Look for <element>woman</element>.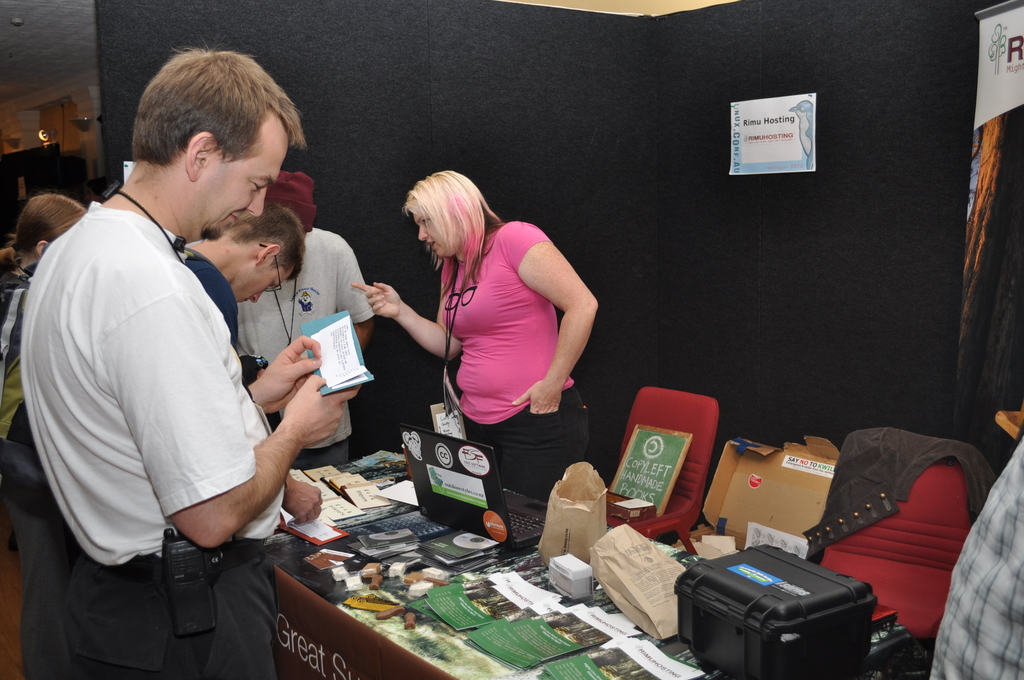
Found: select_region(383, 154, 604, 531).
